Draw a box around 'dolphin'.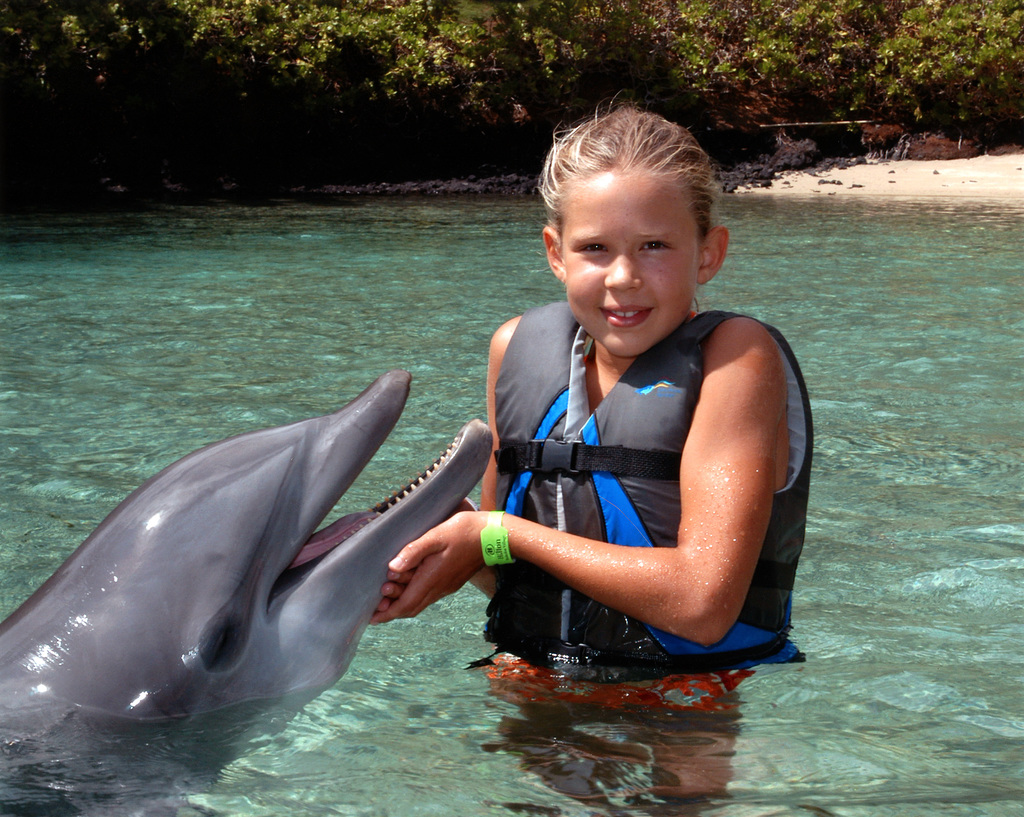
0, 369, 495, 816.
